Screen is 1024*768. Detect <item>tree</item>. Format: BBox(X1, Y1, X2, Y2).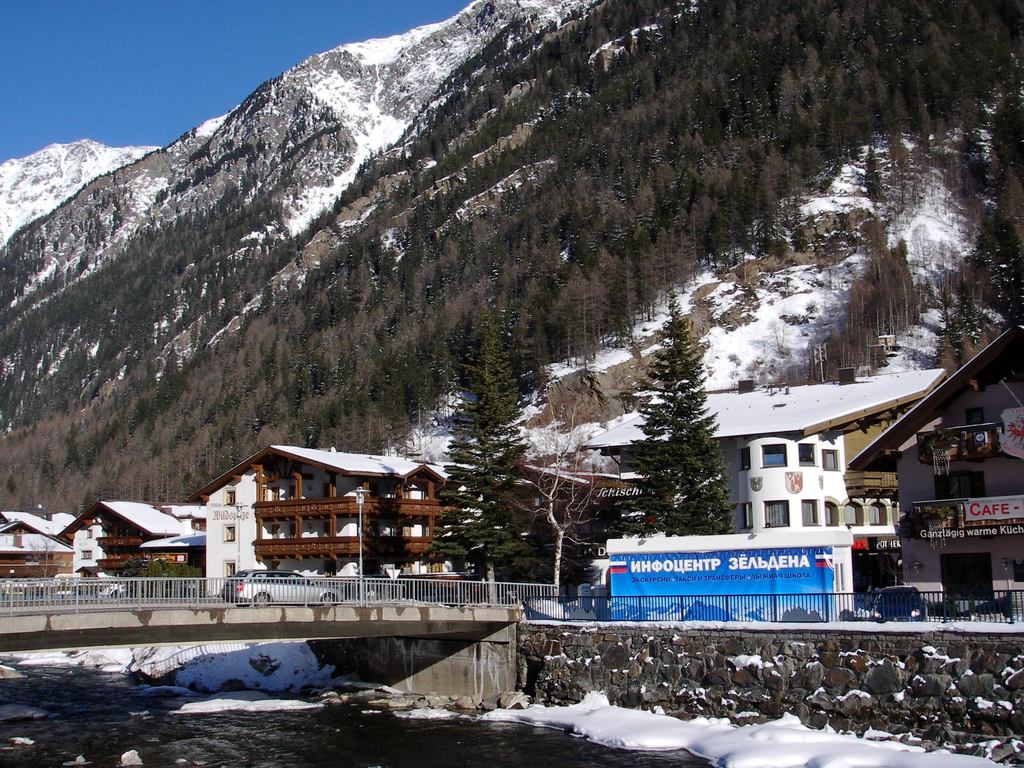
BBox(432, 317, 530, 609).
